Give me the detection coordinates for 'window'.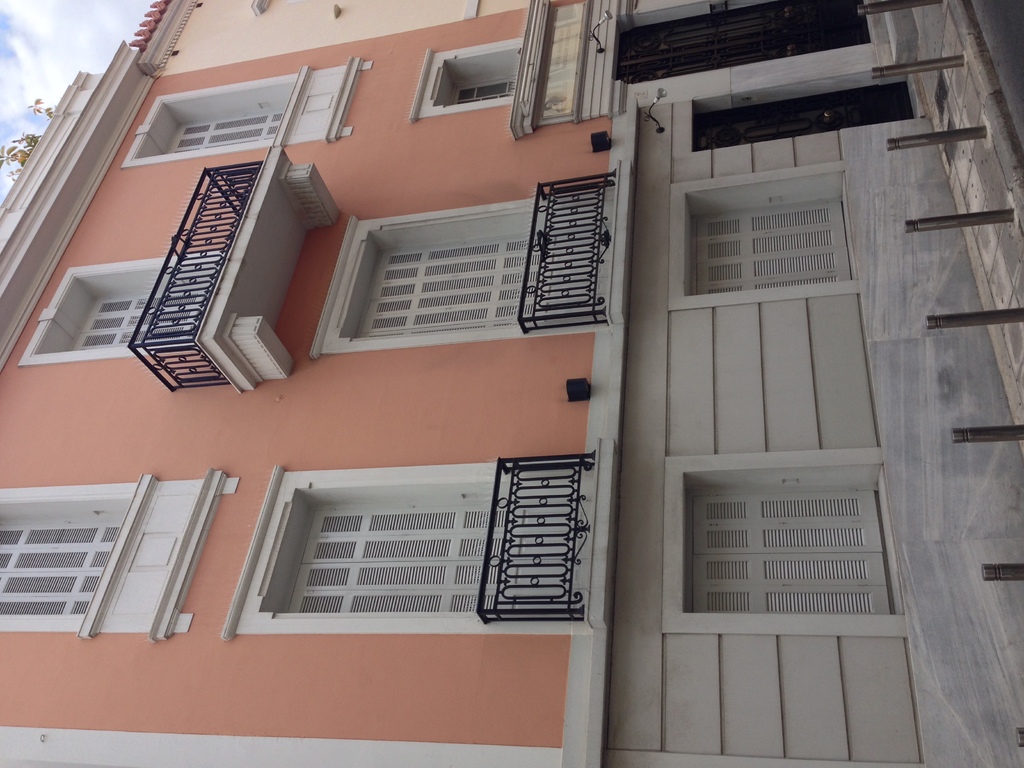
region(285, 486, 510, 614).
